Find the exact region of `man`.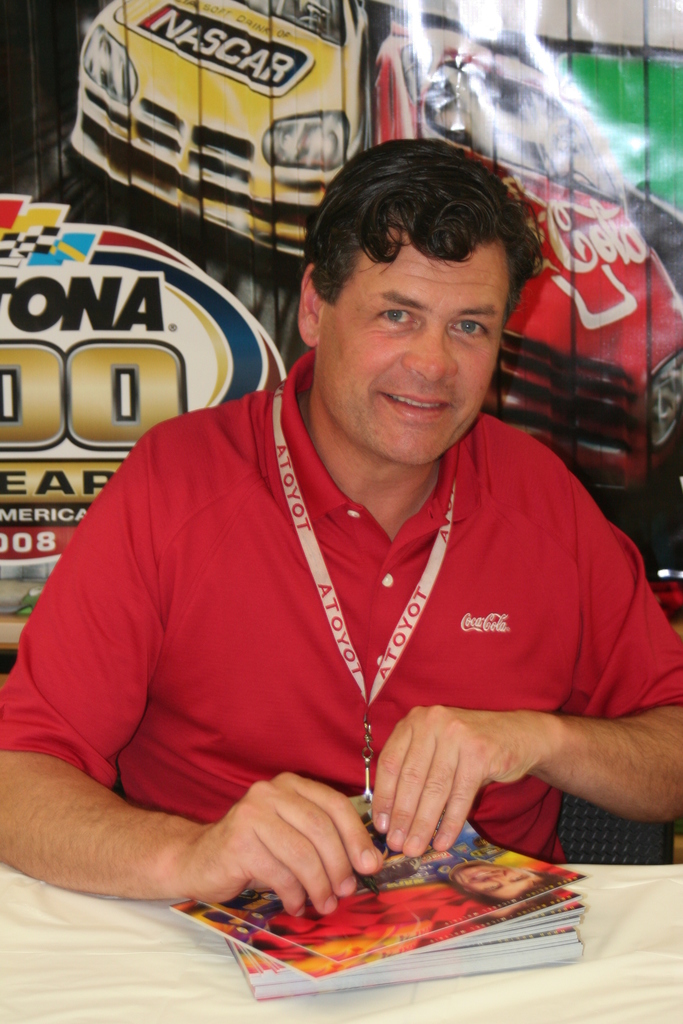
Exact region: rect(58, 100, 655, 979).
